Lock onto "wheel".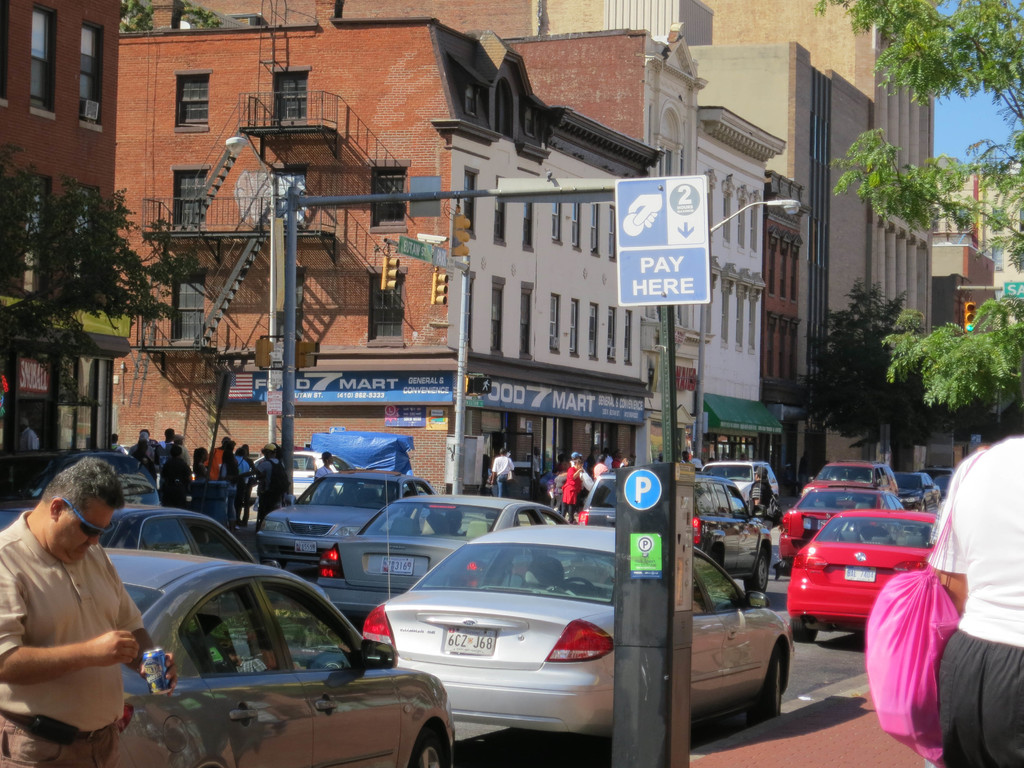
Locked: [x1=762, y1=648, x2=783, y2=722].
